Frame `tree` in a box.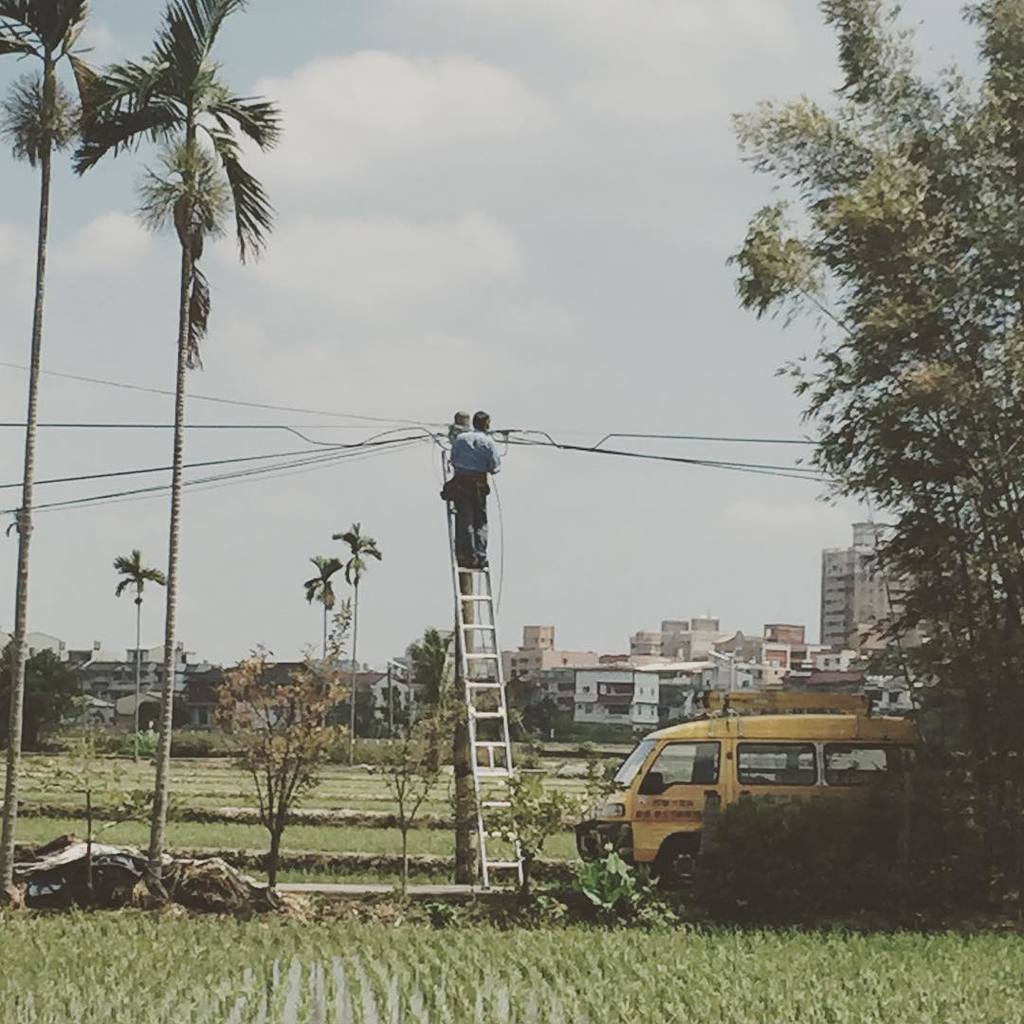
<region>0, 0, 101, 922</region>.
